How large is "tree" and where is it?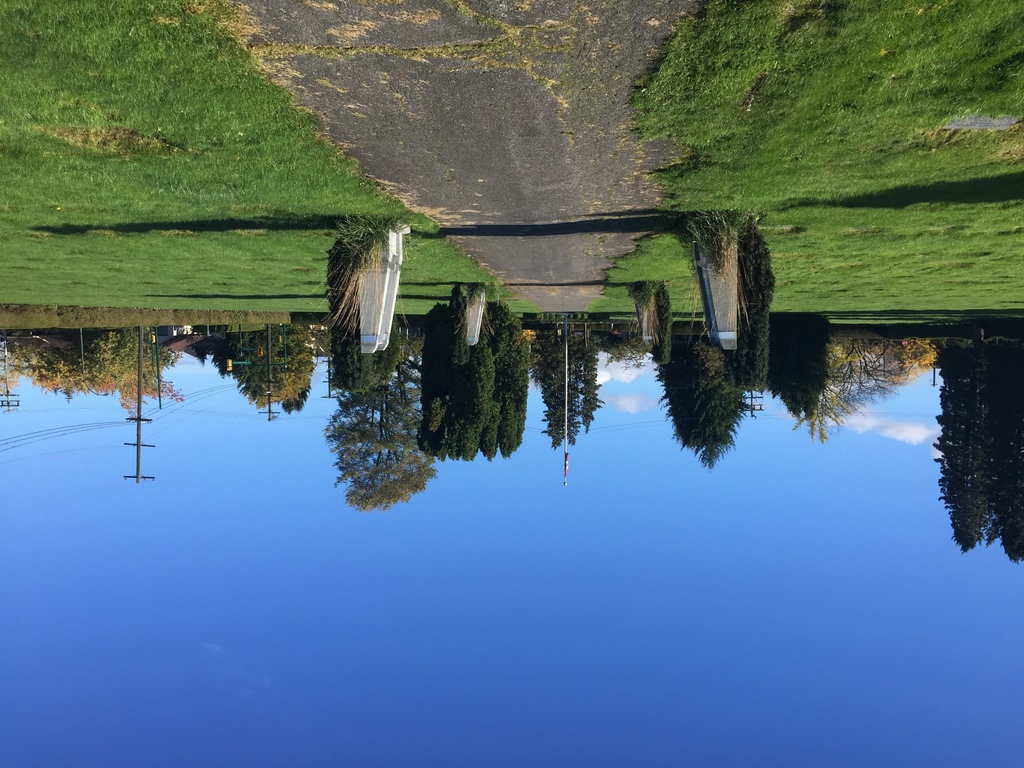
Bounding box: (191, 323, 218, 366).
